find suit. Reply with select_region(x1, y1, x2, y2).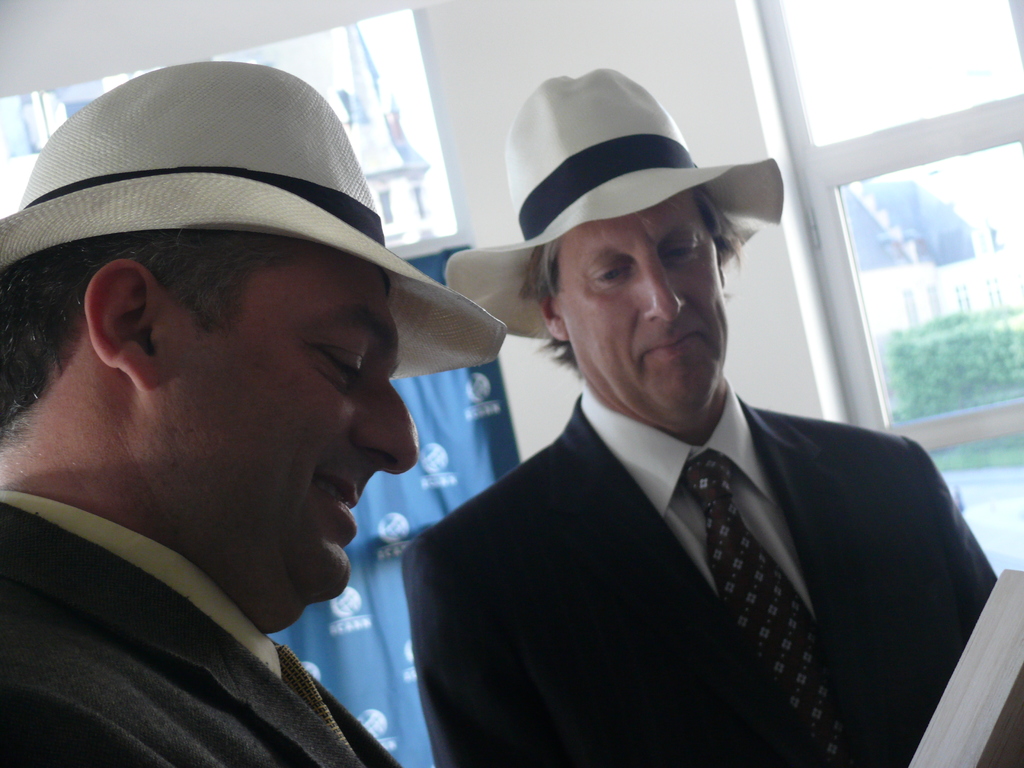
select_region(0, 495, 408, 767).
